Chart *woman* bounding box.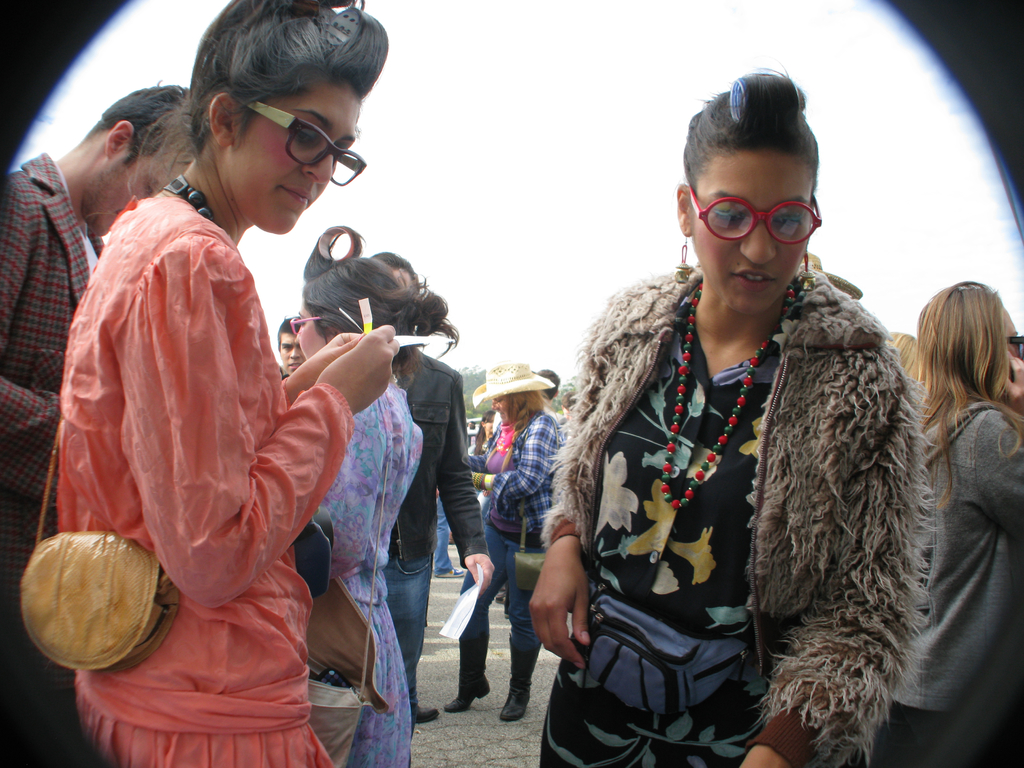
Charted: (51,0,397,767).
